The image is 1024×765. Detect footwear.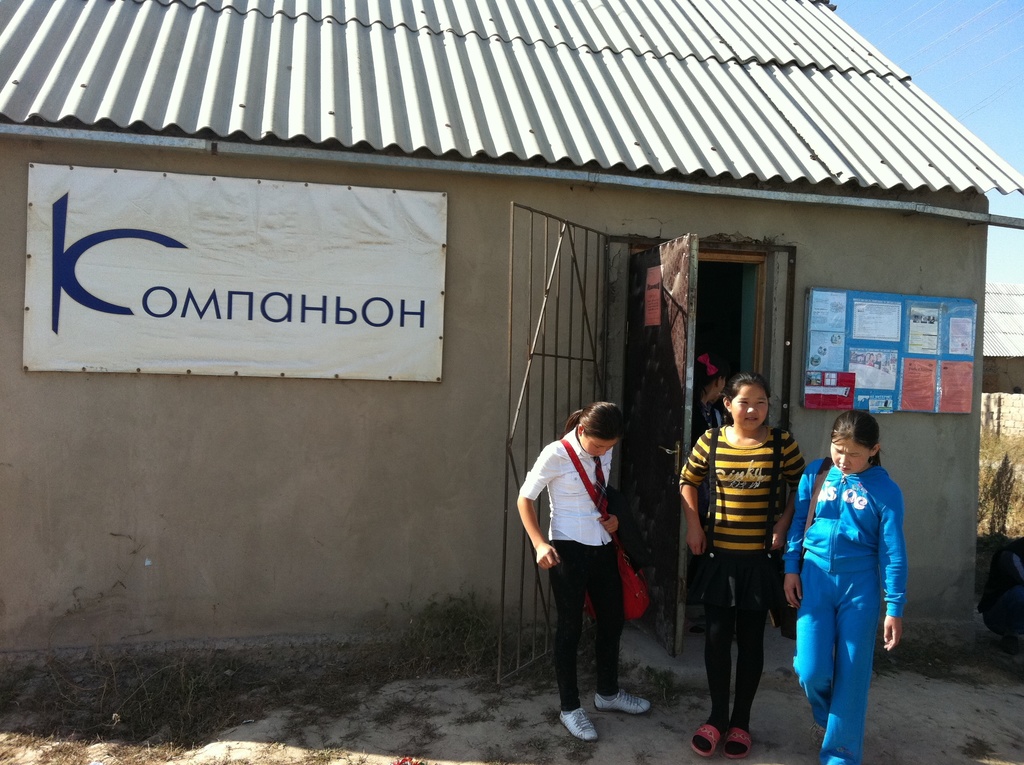
Detection: detection(693, 728, 721, 757).
